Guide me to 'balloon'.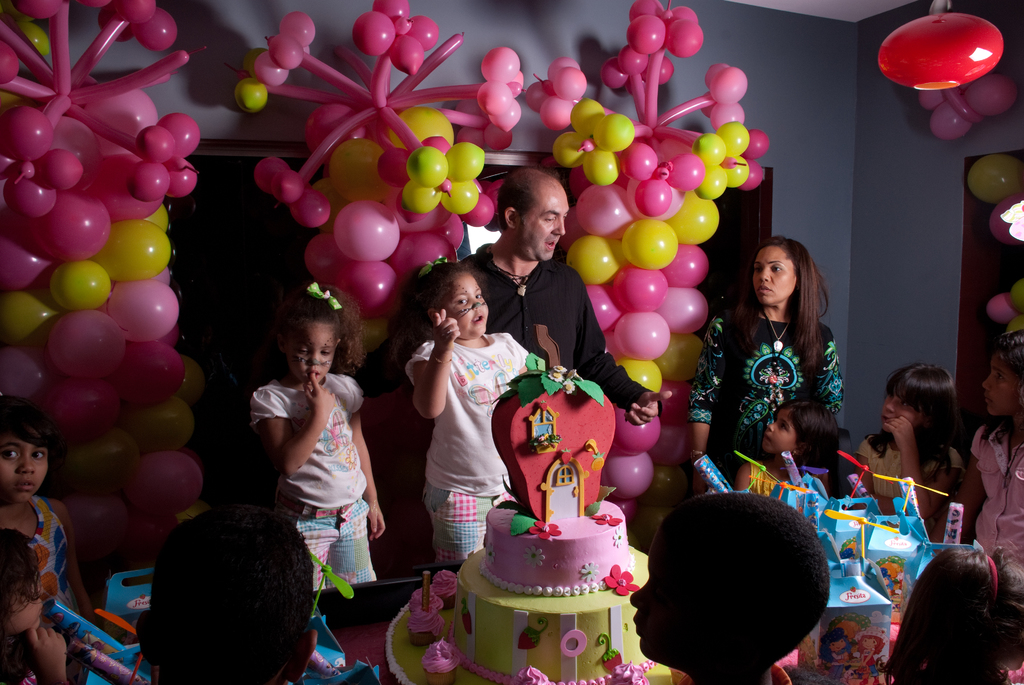
Guidance: box=[128, 161, 168, 201].
